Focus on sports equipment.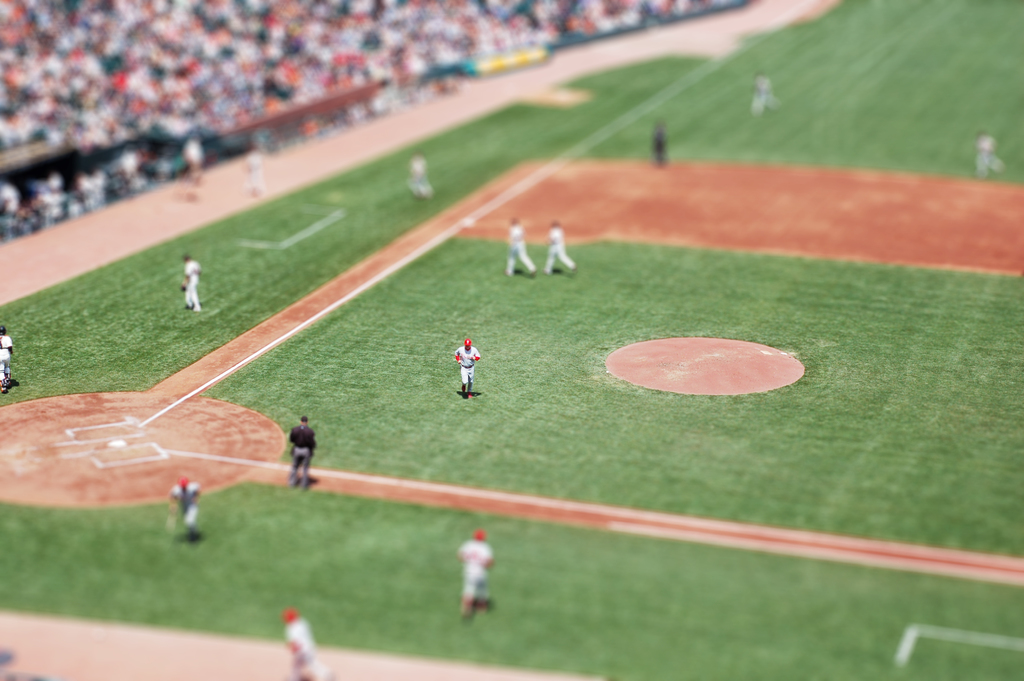
Focused at <bbox>452, 349, 480, 368</bbox>.
